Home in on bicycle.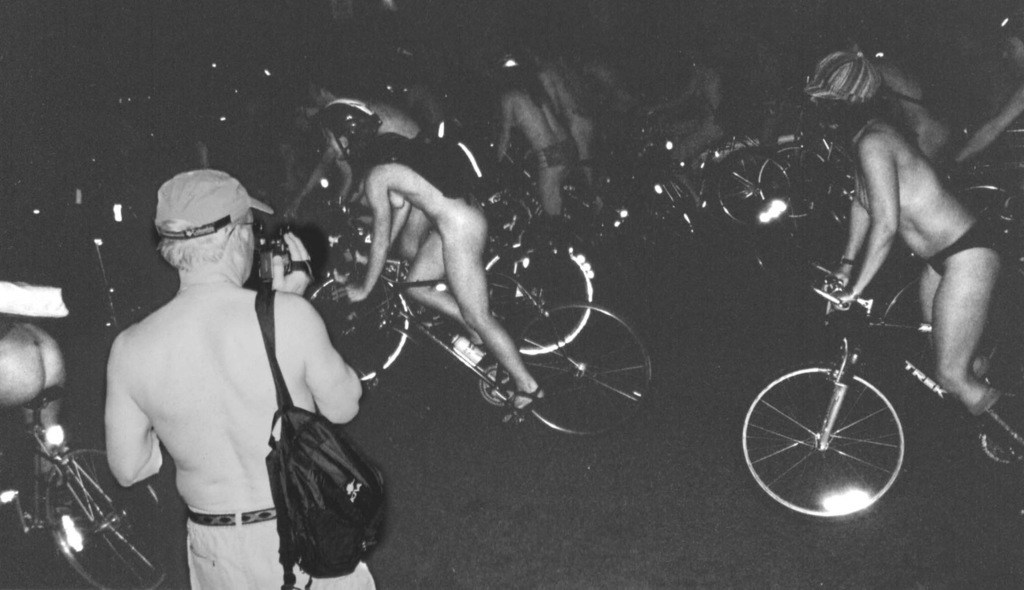
Homed in at bbox=(314, 225, 654, 435).
